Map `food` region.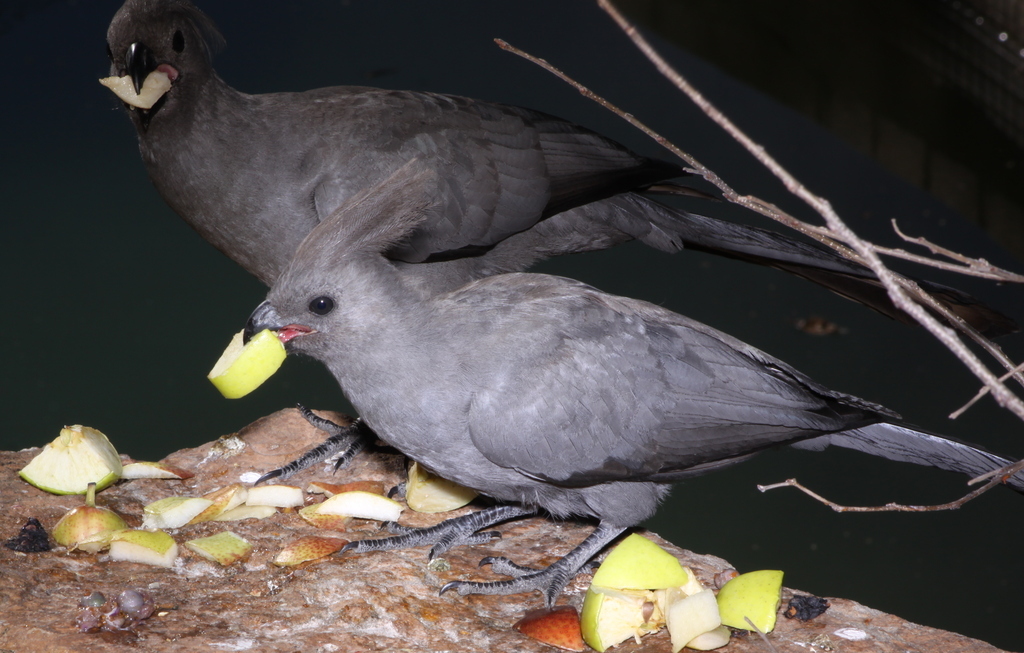
Mapped to pyautogui.locateOnScreen(510, 604, 589, 652).
